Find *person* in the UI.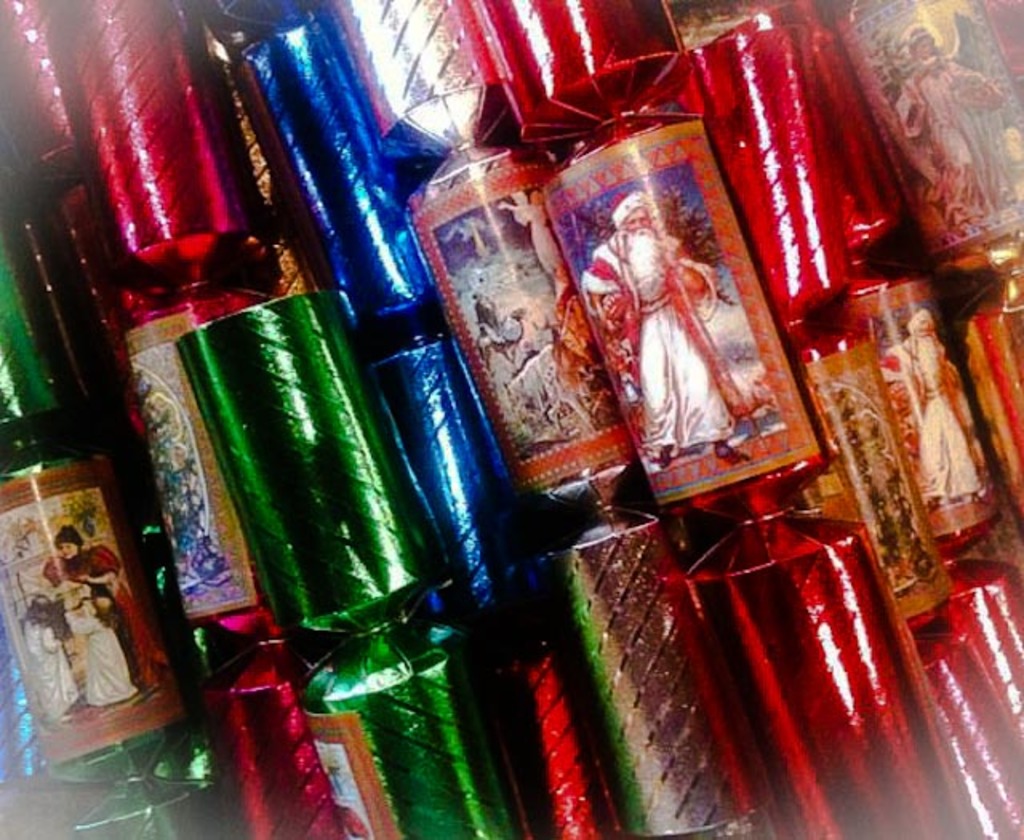
UI element at 587, 197, 738, 461.
